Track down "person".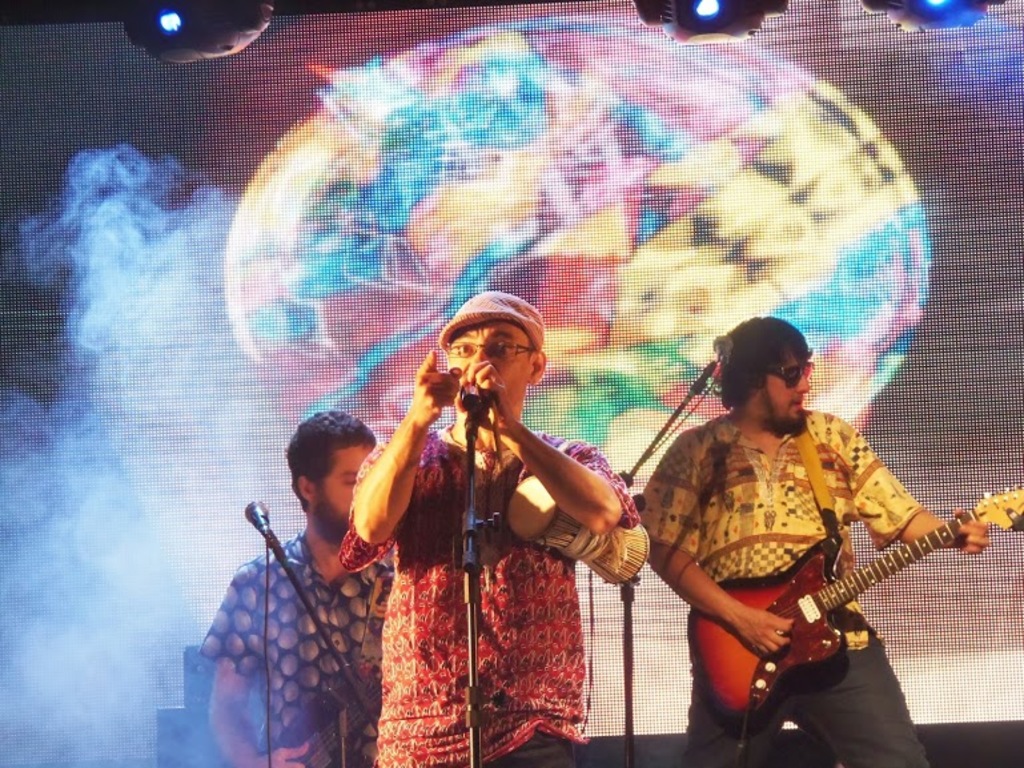
Tracked to box(688, 355, 953, 755).
